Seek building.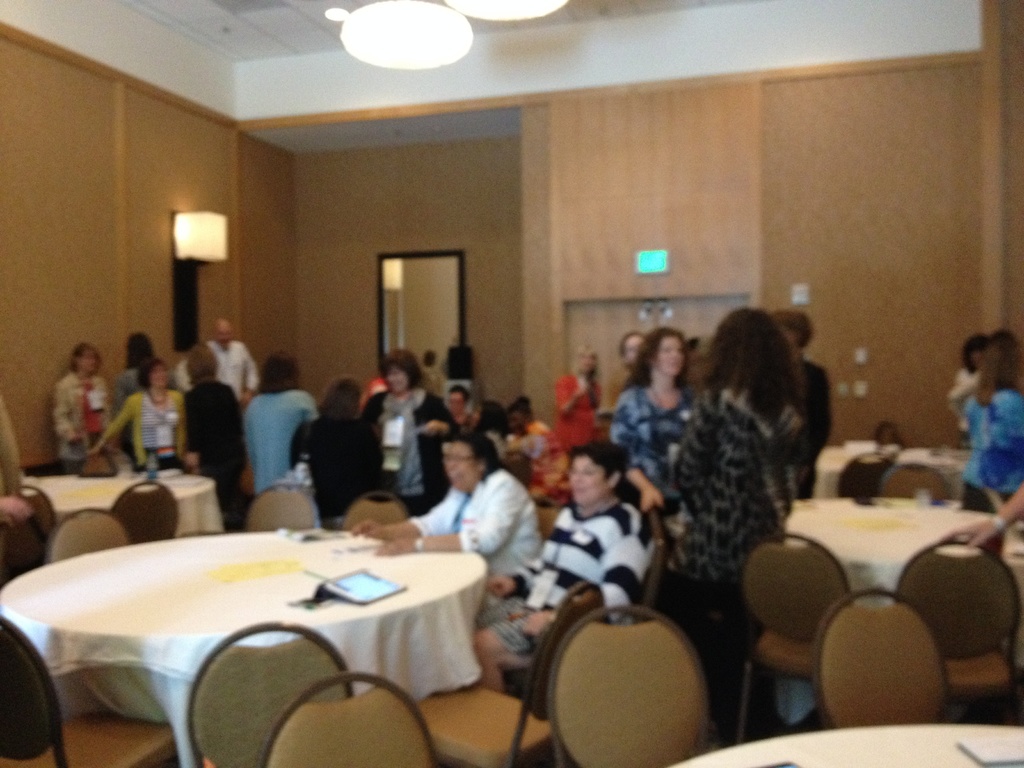
BBox(0, 0, 1023, 767).
